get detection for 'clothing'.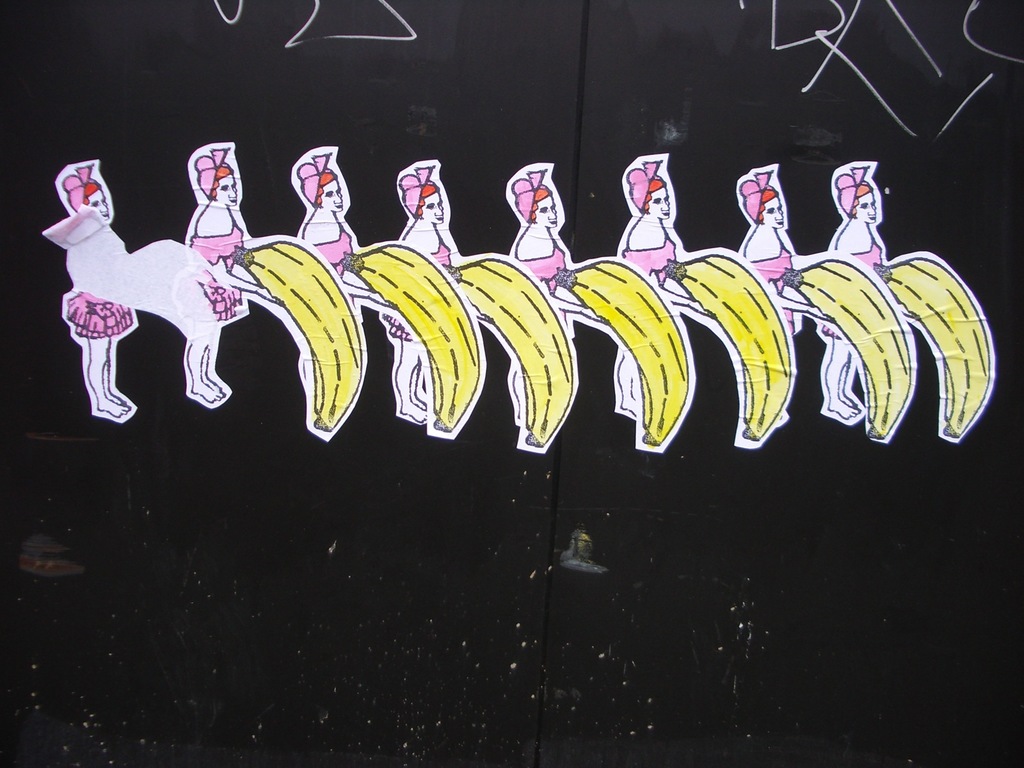
Detection: x1=373, y1=287, x2=436, y2=349.
